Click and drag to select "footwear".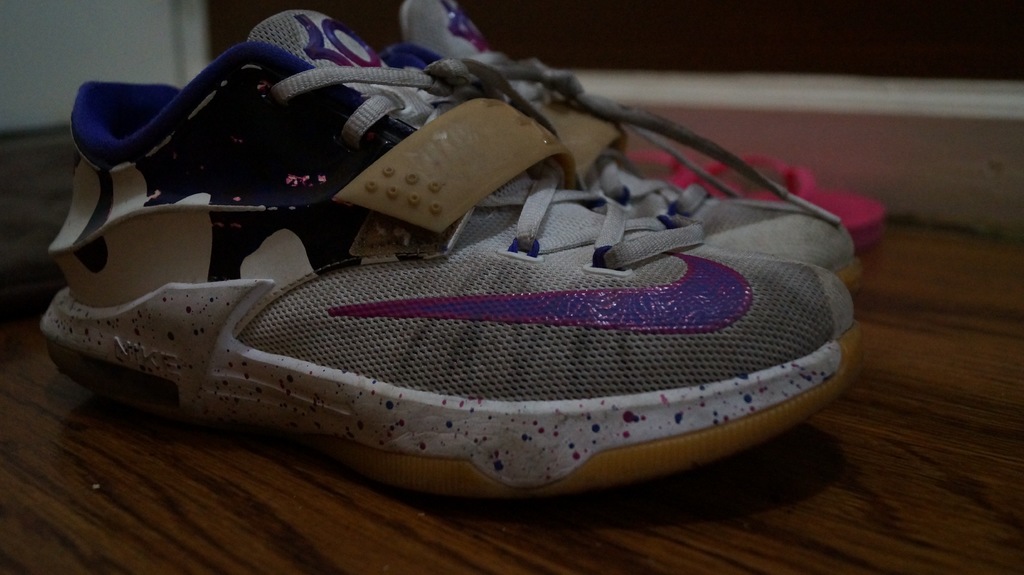
Selection: 47:7:861:512.
